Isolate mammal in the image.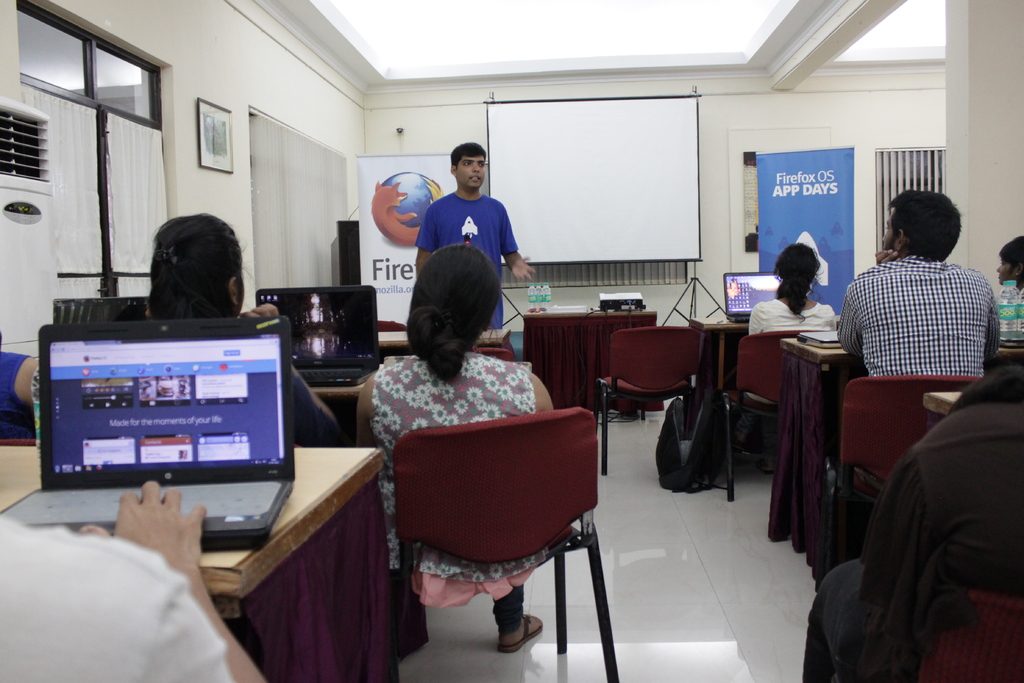
Isolated region: [806,368,1023,682].
